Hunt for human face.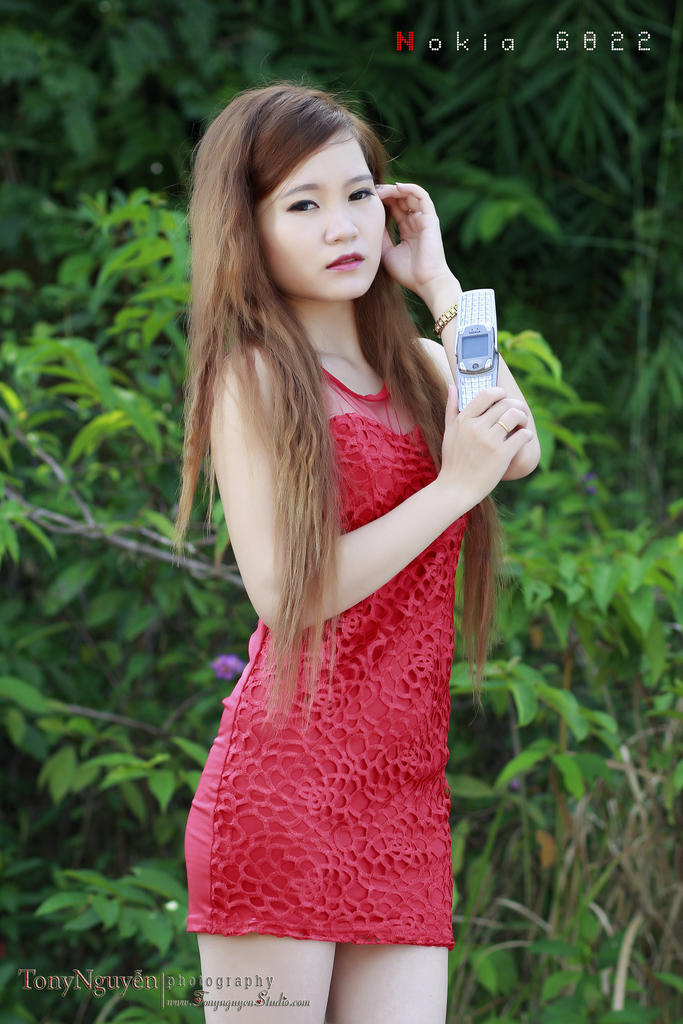
Hunted down at left=263, top=132, right=397, bottom=300.
